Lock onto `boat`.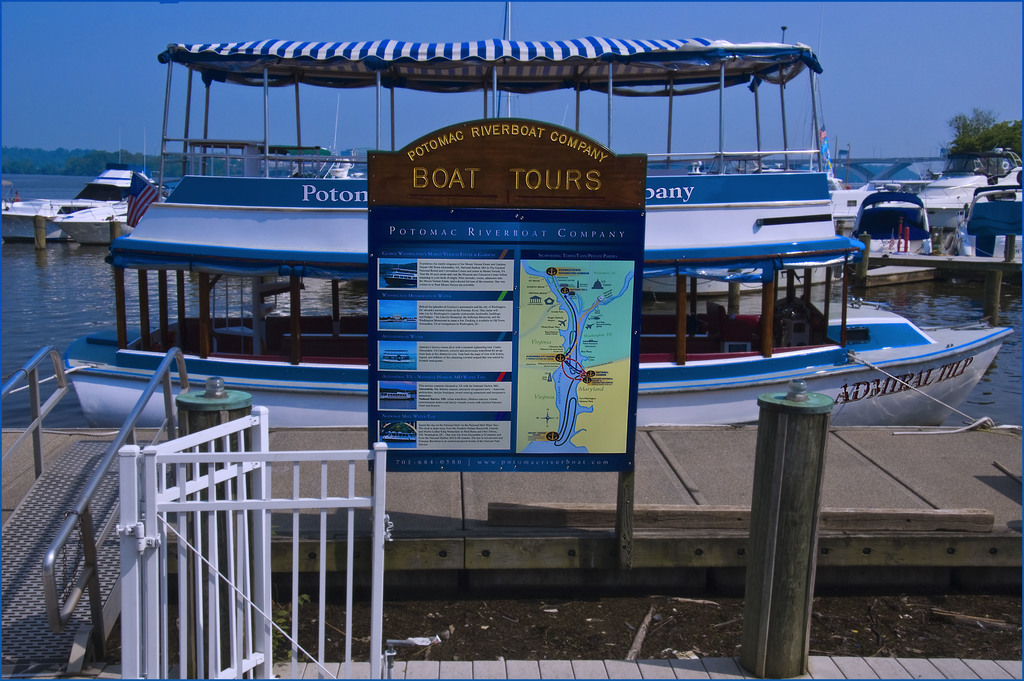
Locked: left=0, top=193, right=59, bottom=239.
